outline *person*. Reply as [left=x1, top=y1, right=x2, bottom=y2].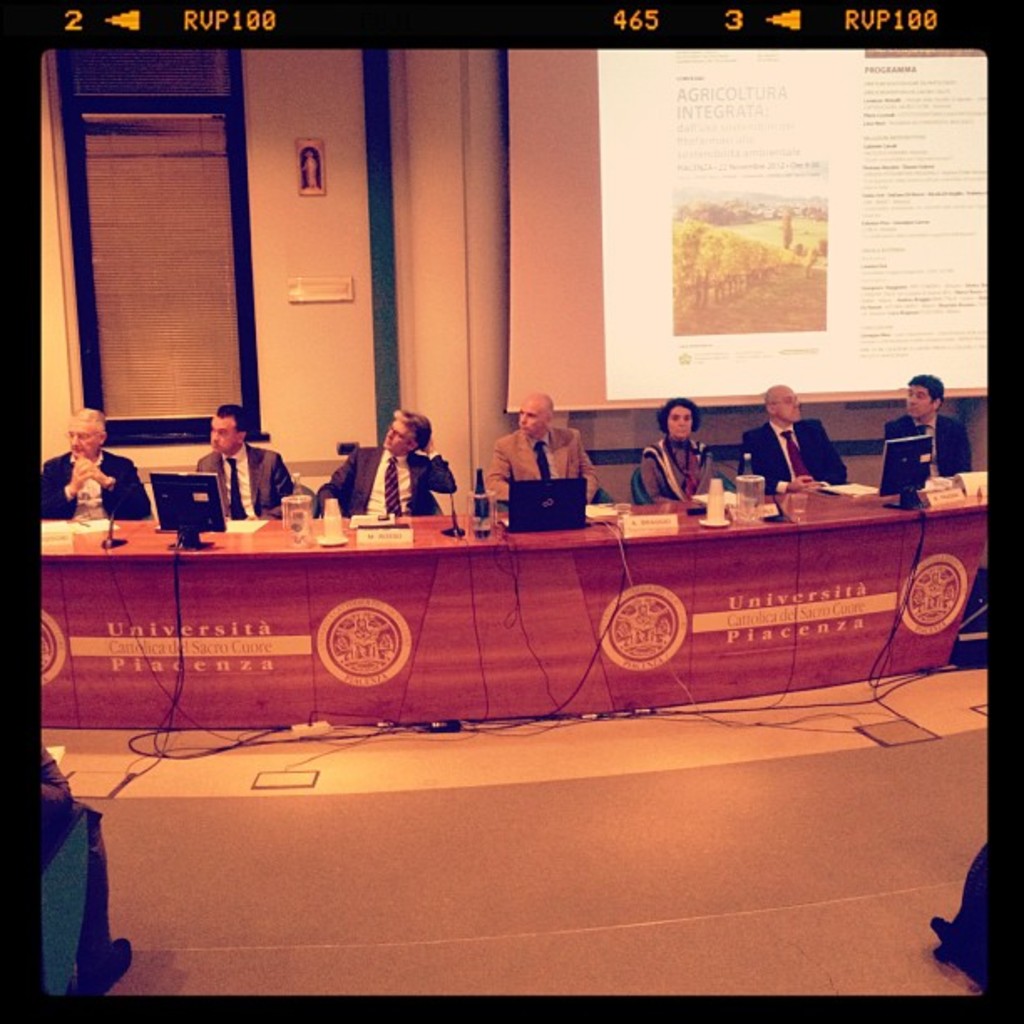
[left=315, top=410, right=463, bottom=525].
